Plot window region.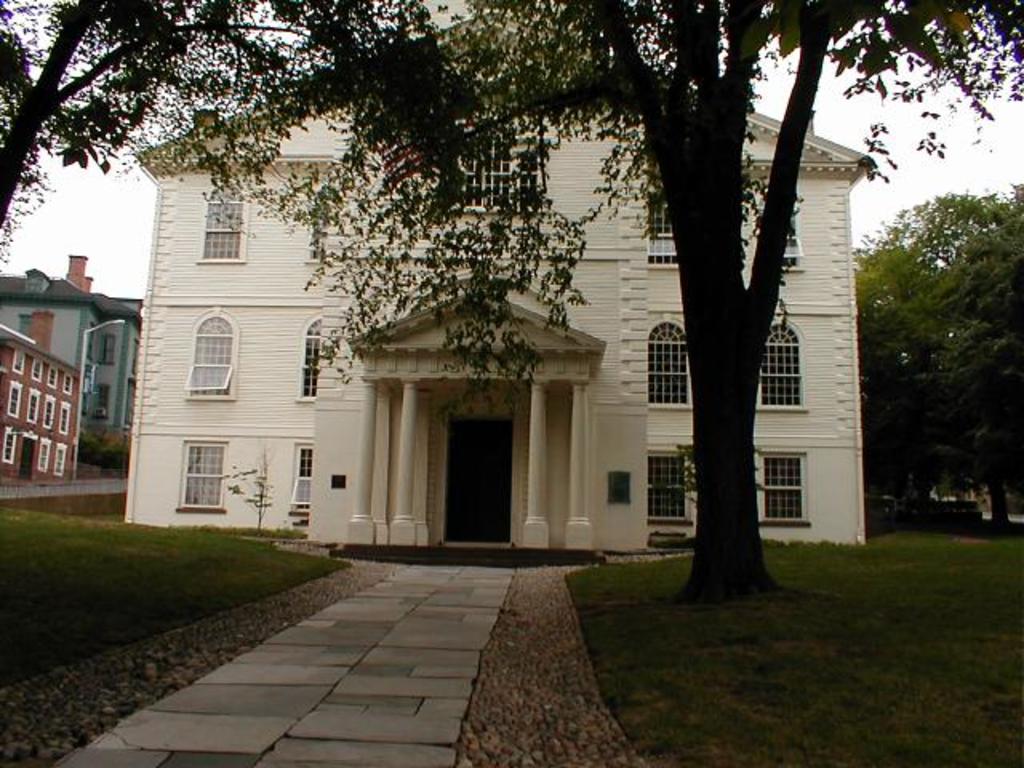
Plotted at <box>96,384,107,421</box>.
